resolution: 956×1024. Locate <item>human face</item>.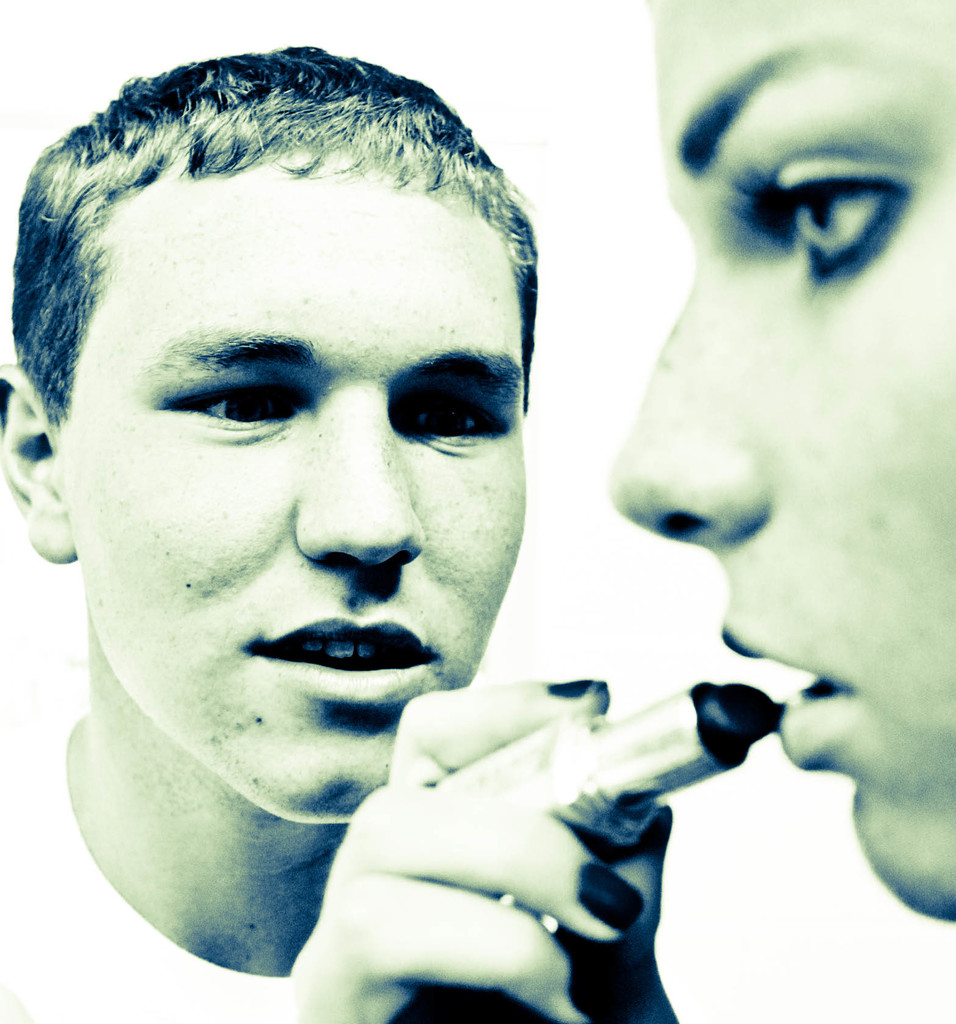
(x1=58, y1=145, x2=529, y2=825).
